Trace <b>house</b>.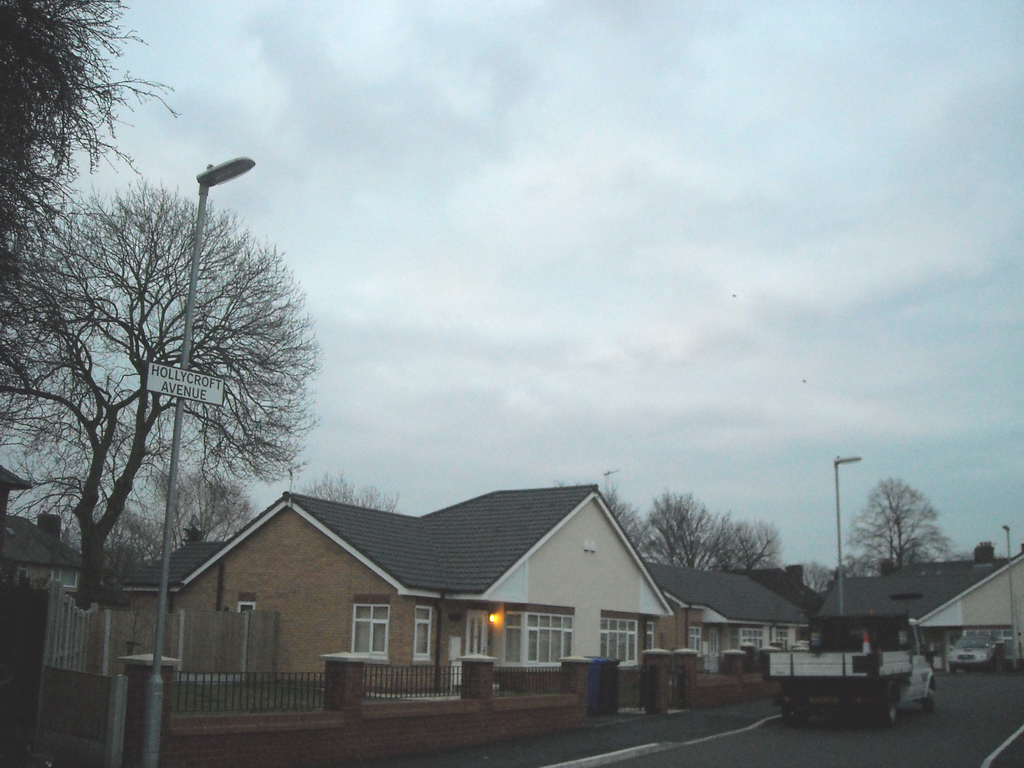
Traced to {"x1": 810, "y1": 548, "x2": 1023, "y2": 660}.
